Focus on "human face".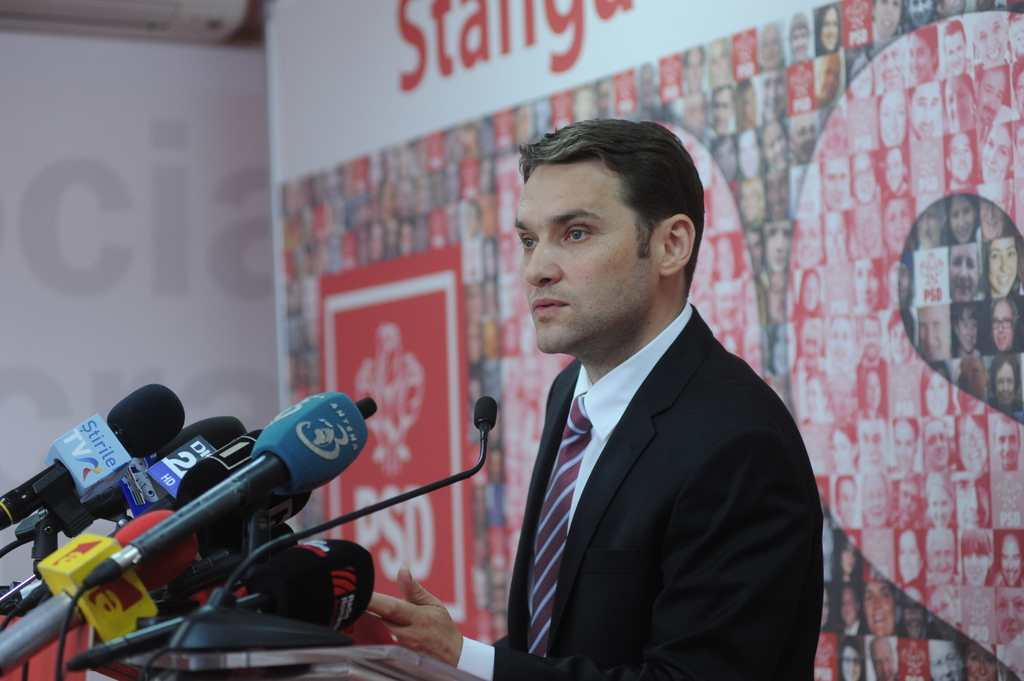
Focused at rect(835, 480, 856, 524).
